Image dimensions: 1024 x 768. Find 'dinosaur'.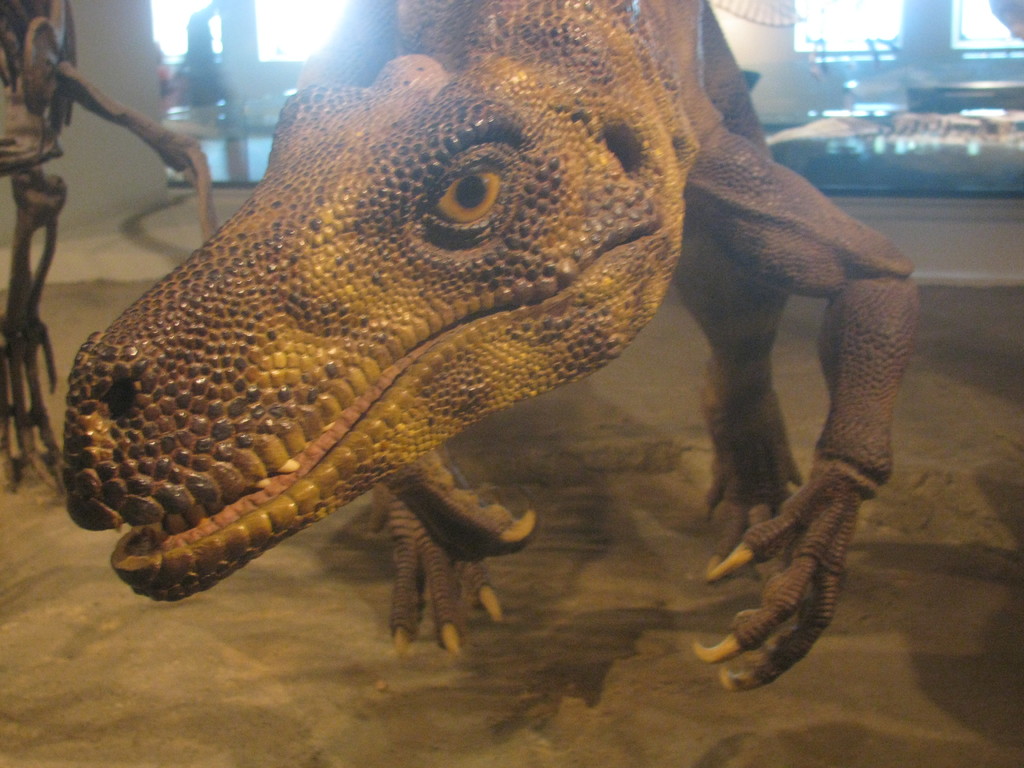
{"x1": 0, "y1": 0, "x2": 220, "y2": 494}.
